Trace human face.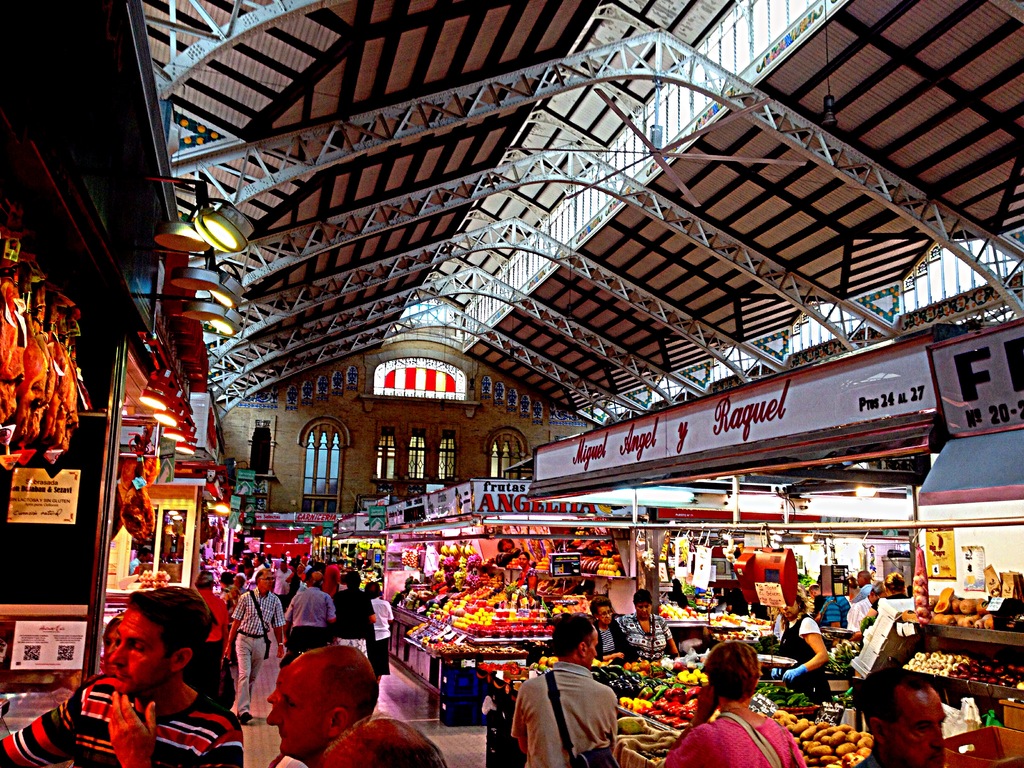
Traced to [101,622,118,669].
